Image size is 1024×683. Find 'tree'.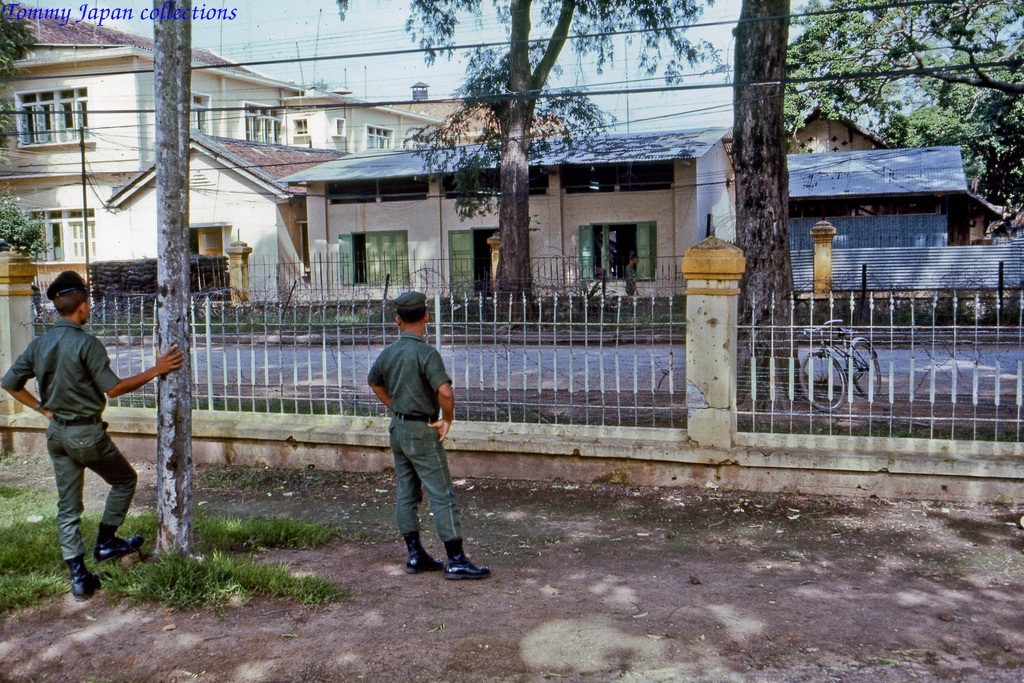
(left=403, top=0, right=727, bottom=323).
